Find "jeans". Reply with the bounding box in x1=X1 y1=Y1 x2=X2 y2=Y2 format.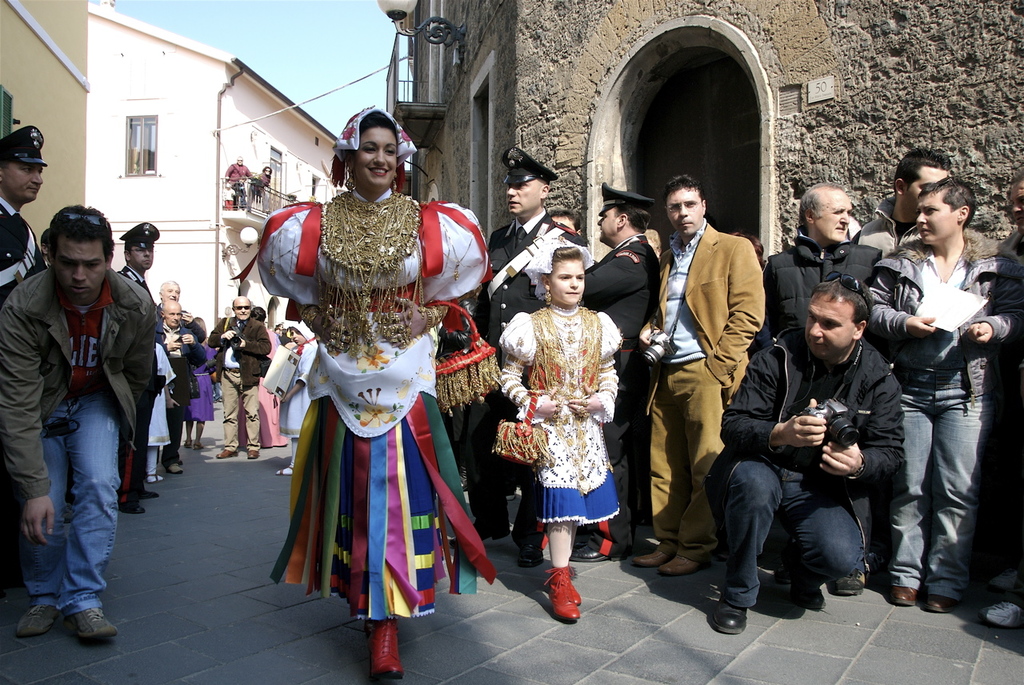
x1=16 y1=377 x2=129 y2=649.
